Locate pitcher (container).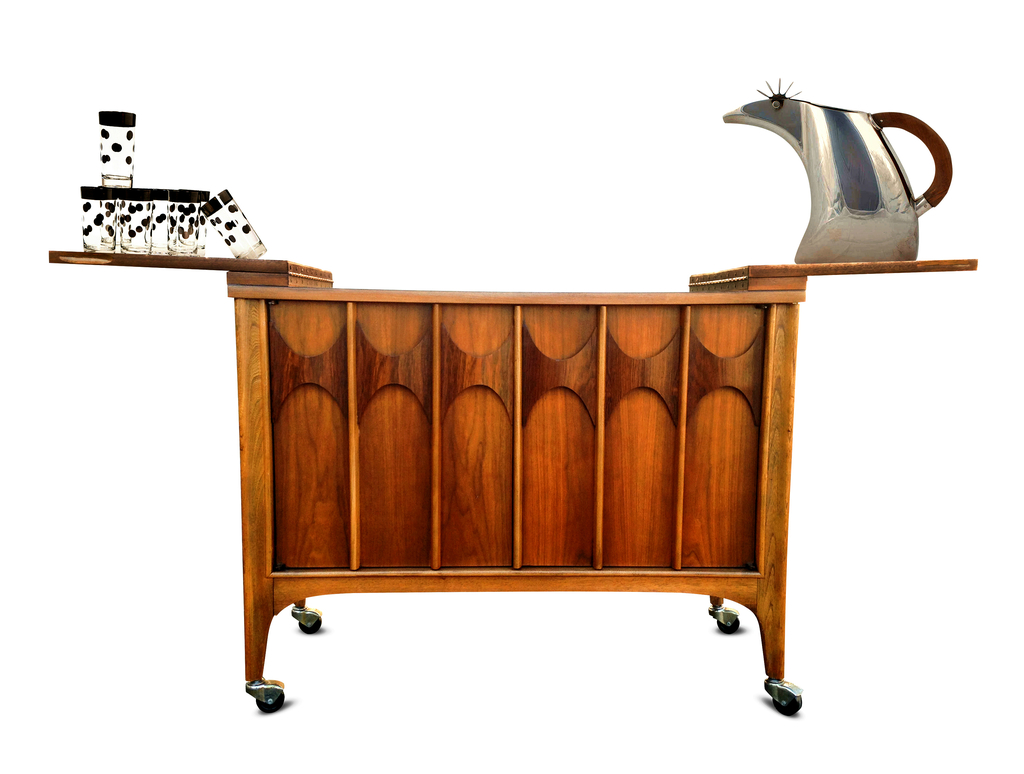
Bounding box: [left=723, top=78, right=951, bottom=258].
